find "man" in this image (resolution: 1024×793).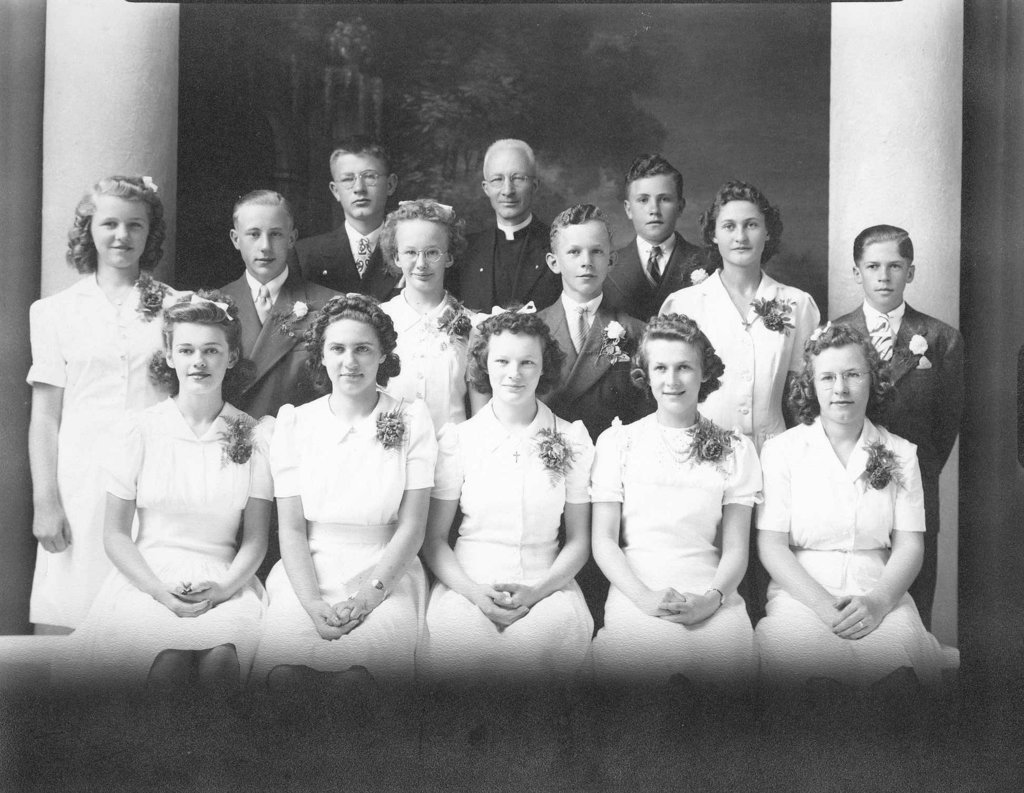
[x1=450, y1=135, x2=573, y2=339].
